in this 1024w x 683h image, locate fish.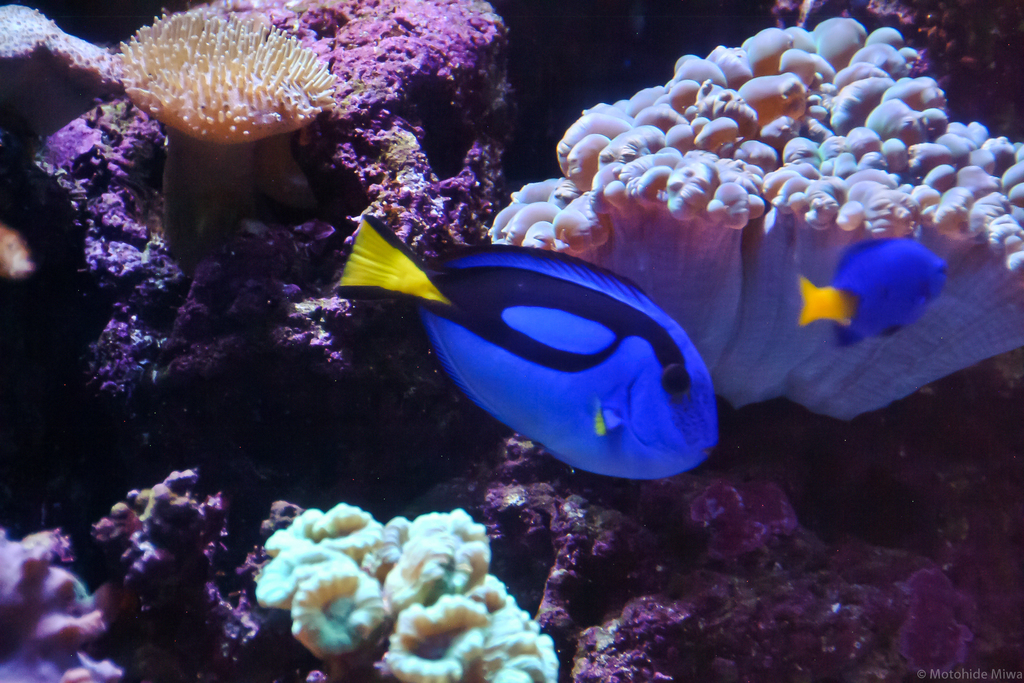
Bounding box: crop(312, 197, 730, 498).
